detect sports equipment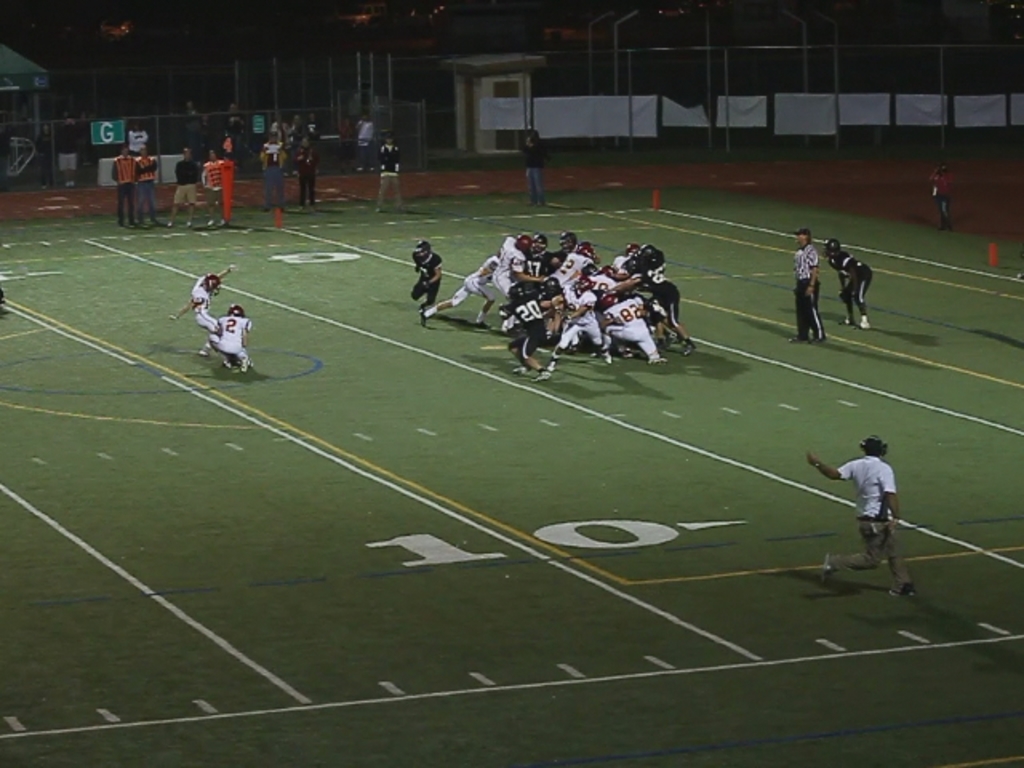
(left=534, top=232, right=550, bottom=254)
